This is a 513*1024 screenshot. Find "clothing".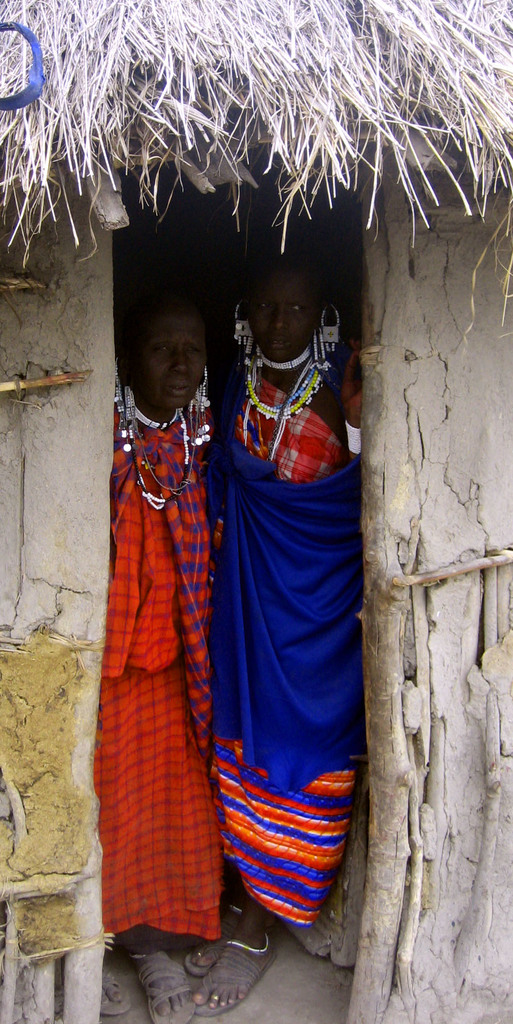
Bounding box: rect(95, 408, 237, 931).
